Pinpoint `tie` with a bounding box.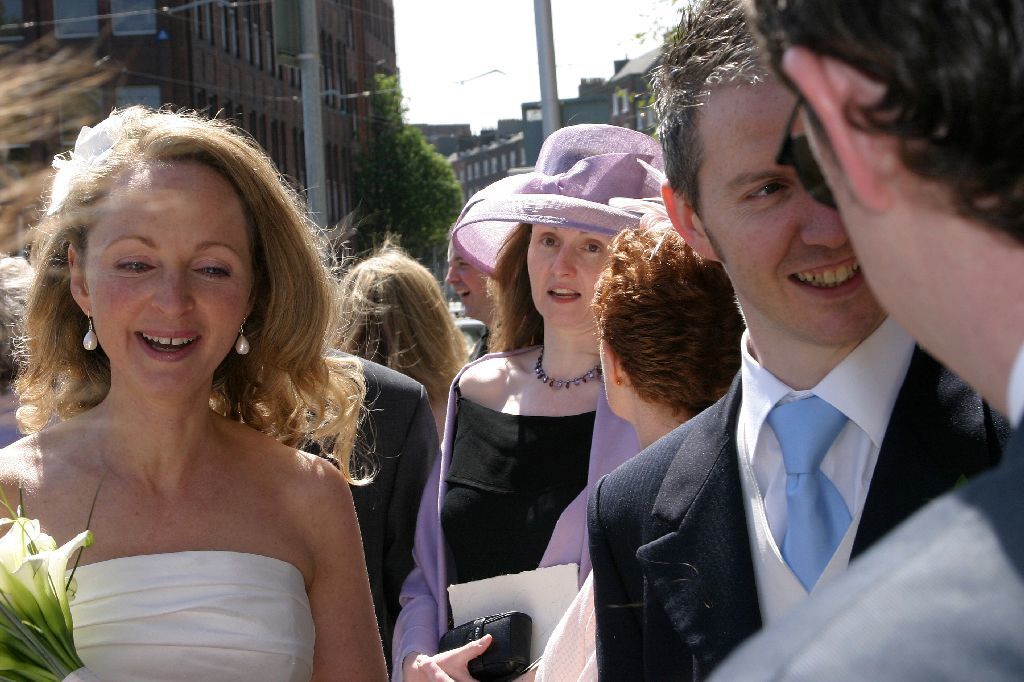
Rect(762, 393, 851, 593).
